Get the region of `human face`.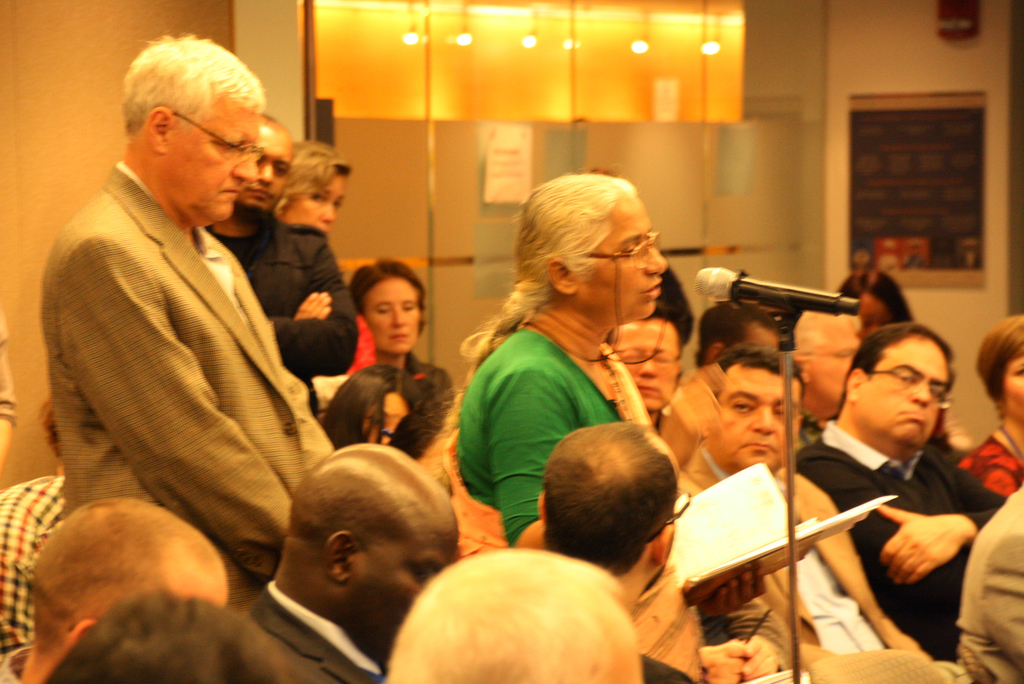
left=240, top=127, right=290, bottom=215.
